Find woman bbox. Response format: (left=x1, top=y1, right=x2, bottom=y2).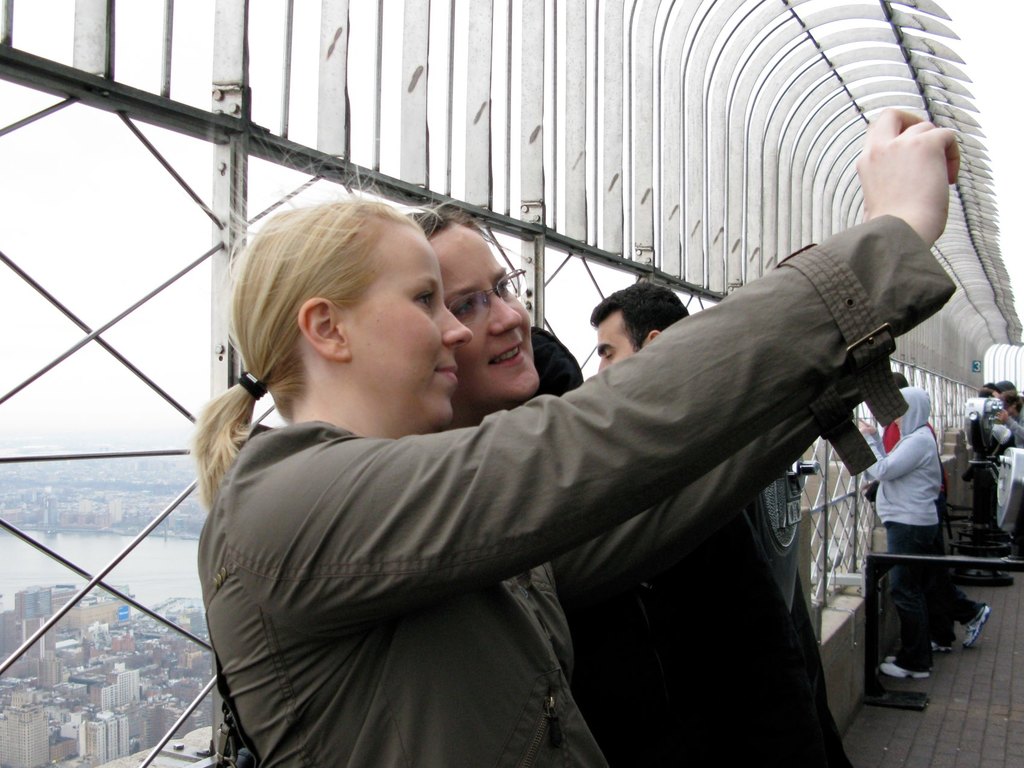
(left=179, top=100, right=966, bottom=767).
